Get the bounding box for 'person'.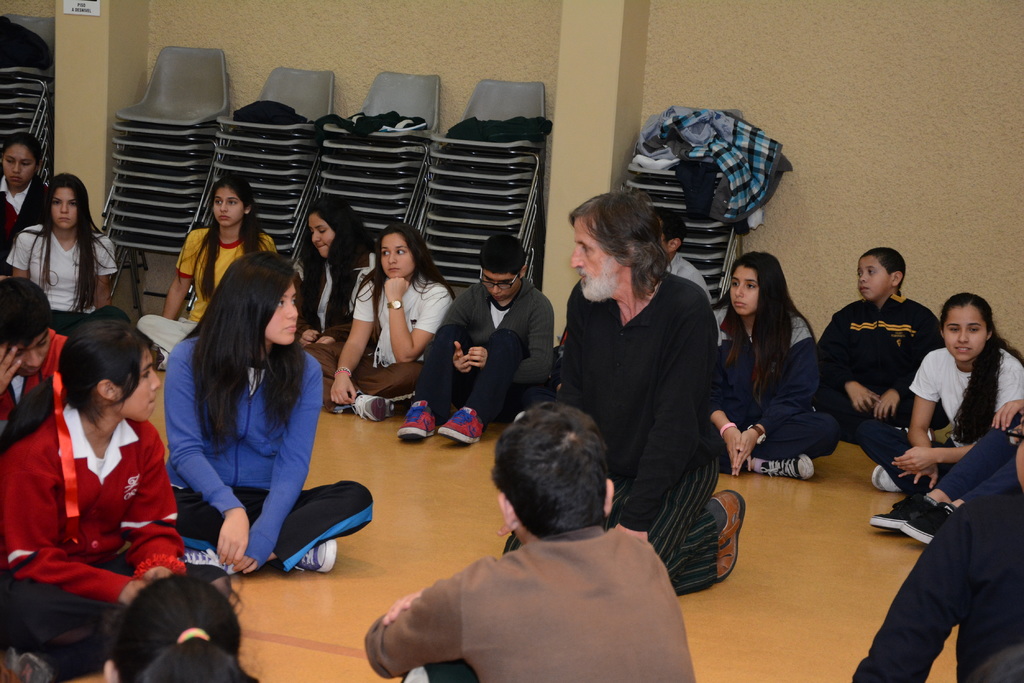
x1=33, y1=305, x2=174, y2=606.
